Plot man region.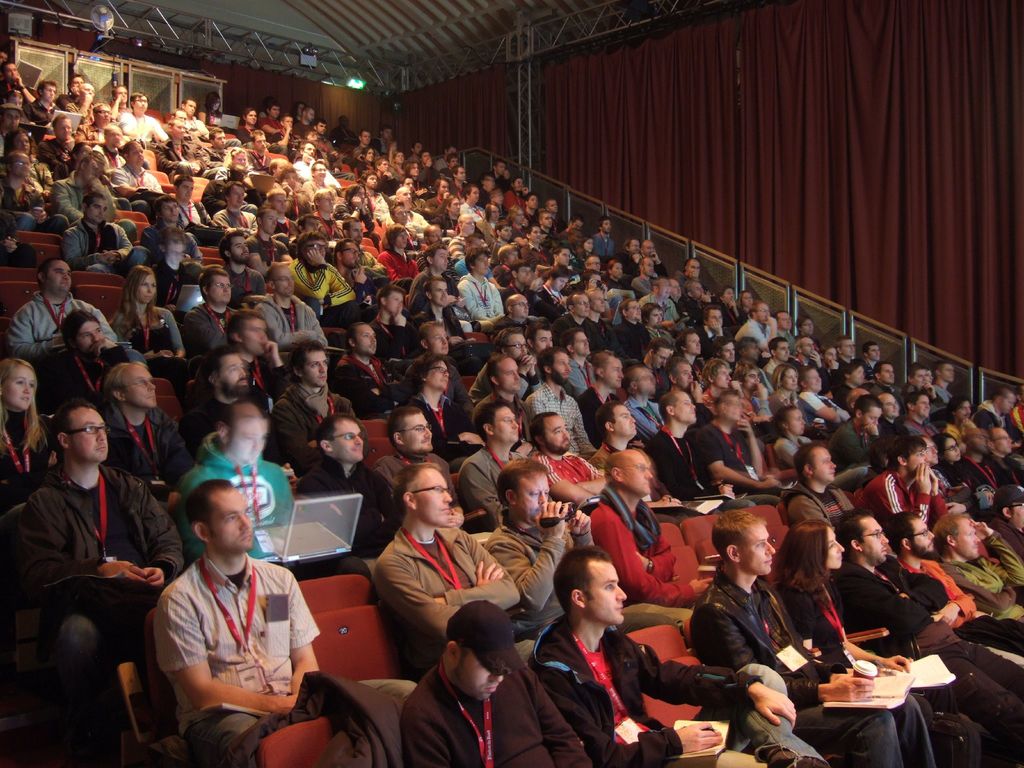
Plotted at (176, 409, 377, 584).
